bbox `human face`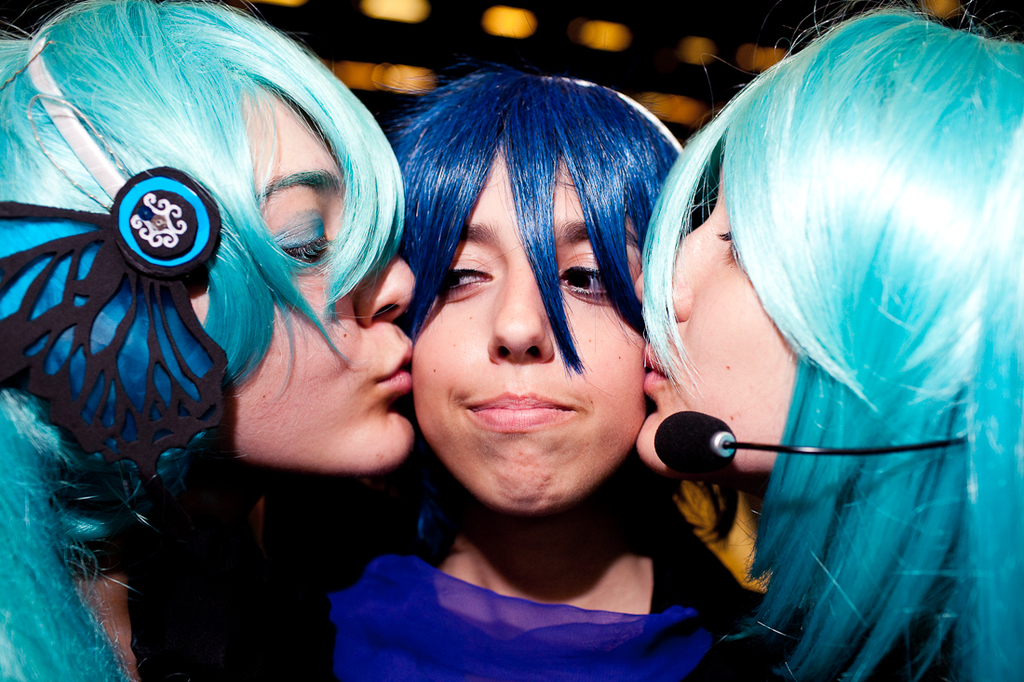
pyautogui.locateOnScreen(190, 93, 414, 474)
